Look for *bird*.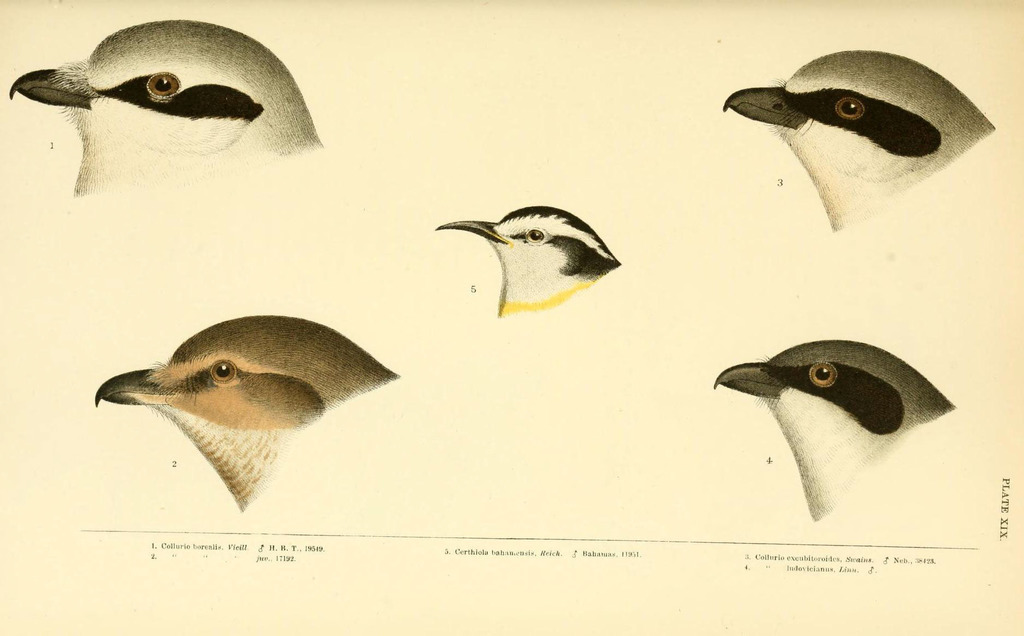
Found: (x1=700, y1=331, x2=956, y2=506).
